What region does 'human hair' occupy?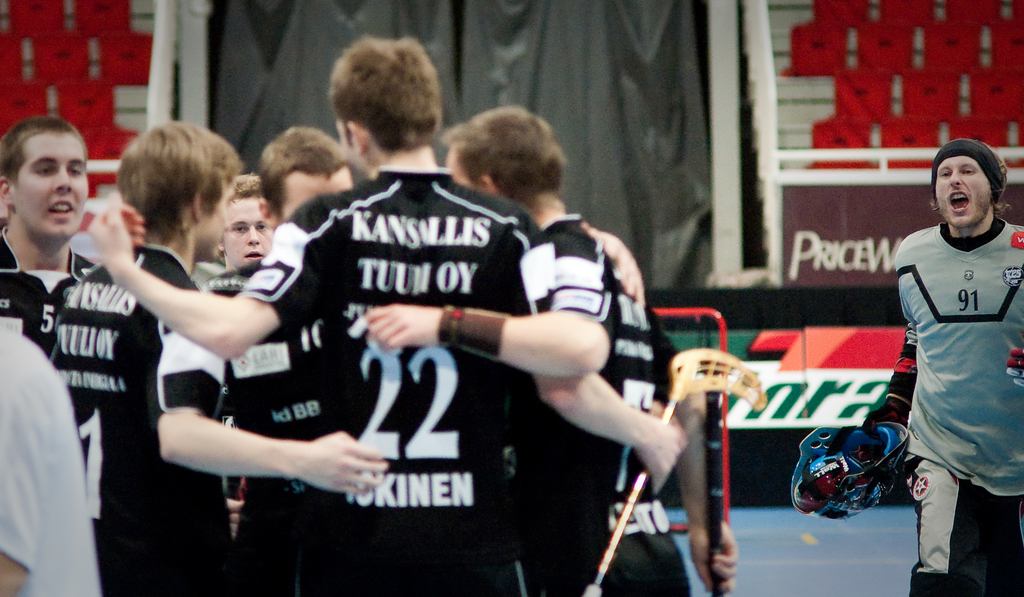
328, 35, 445, 158.
